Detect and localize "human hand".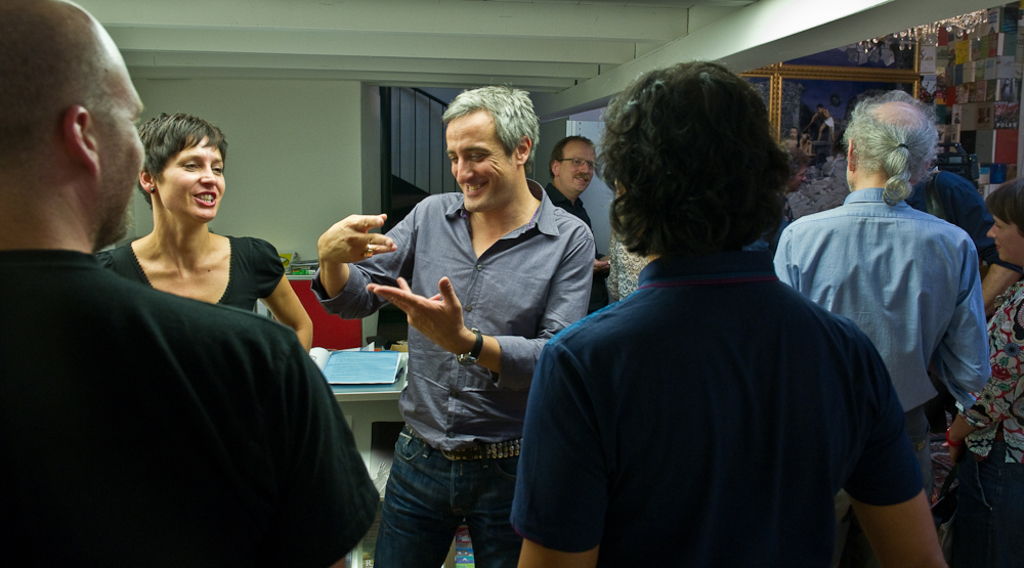
Localized at (595, 256, 614, 273).
